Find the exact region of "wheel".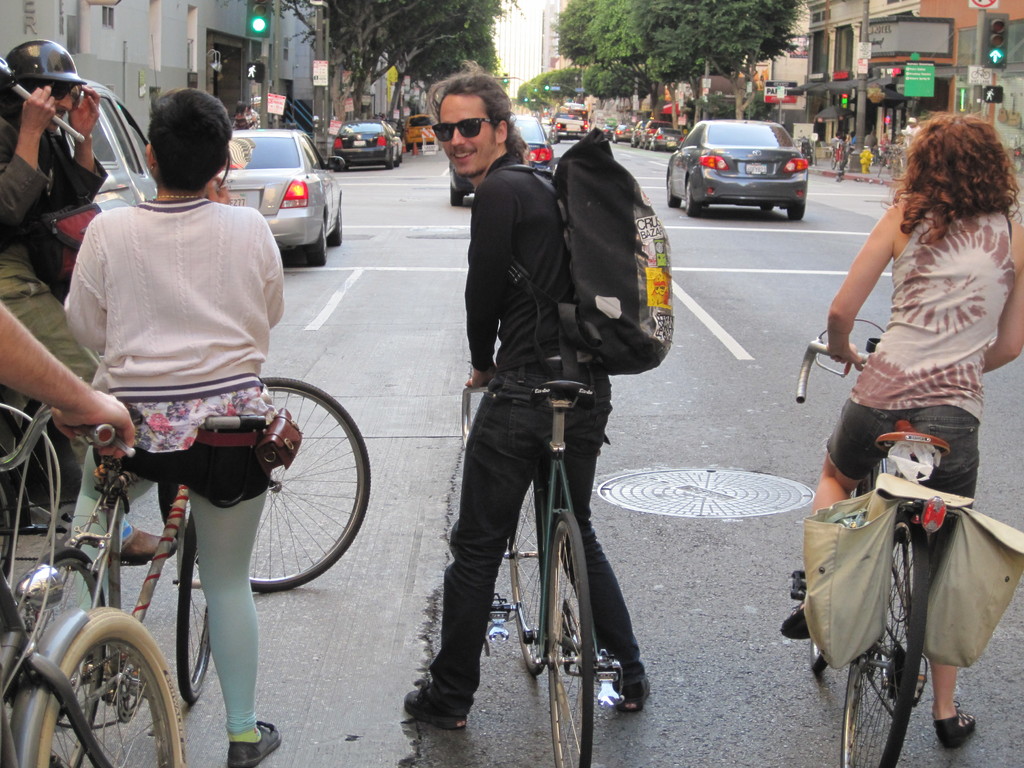
Exact region: l=158, t=378, r=370, b=594.
